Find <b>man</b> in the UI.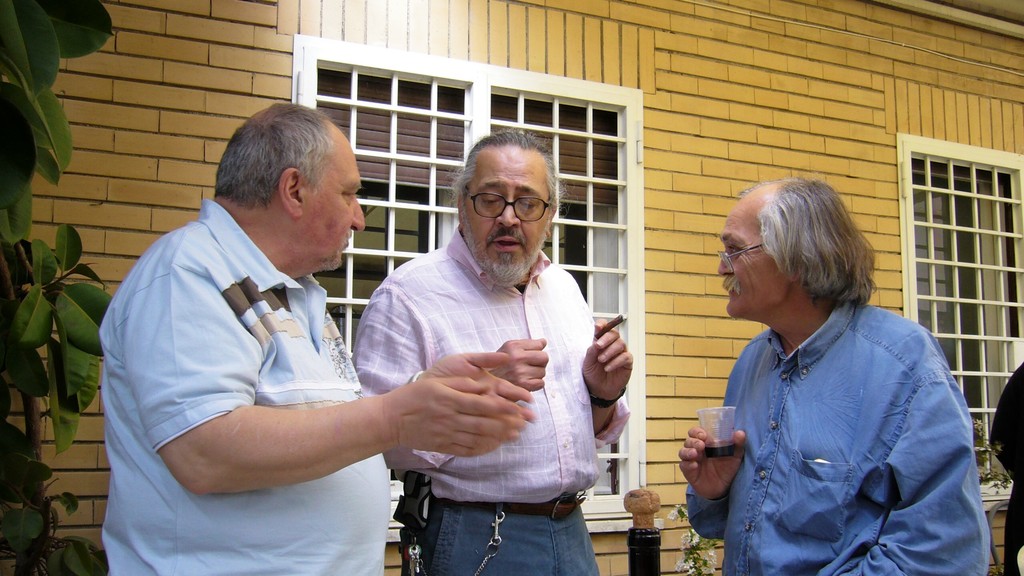
UI element at bbox=[686, 176, 991, 575].
